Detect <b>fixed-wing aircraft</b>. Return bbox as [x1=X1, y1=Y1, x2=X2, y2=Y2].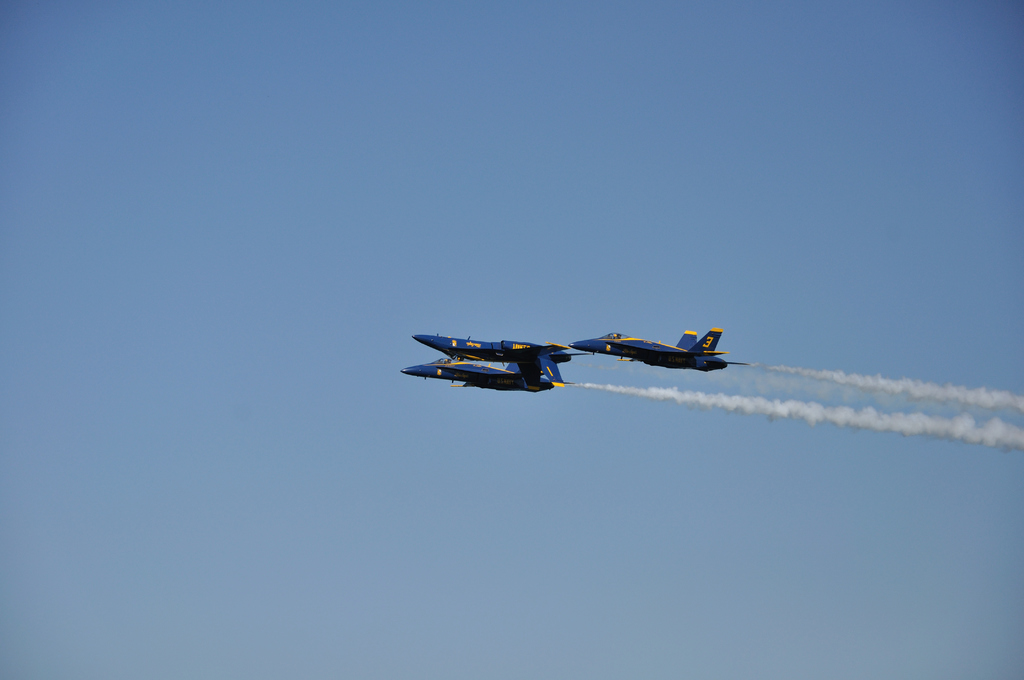
[x1=397, y1=357, x2=574, y2=388].
